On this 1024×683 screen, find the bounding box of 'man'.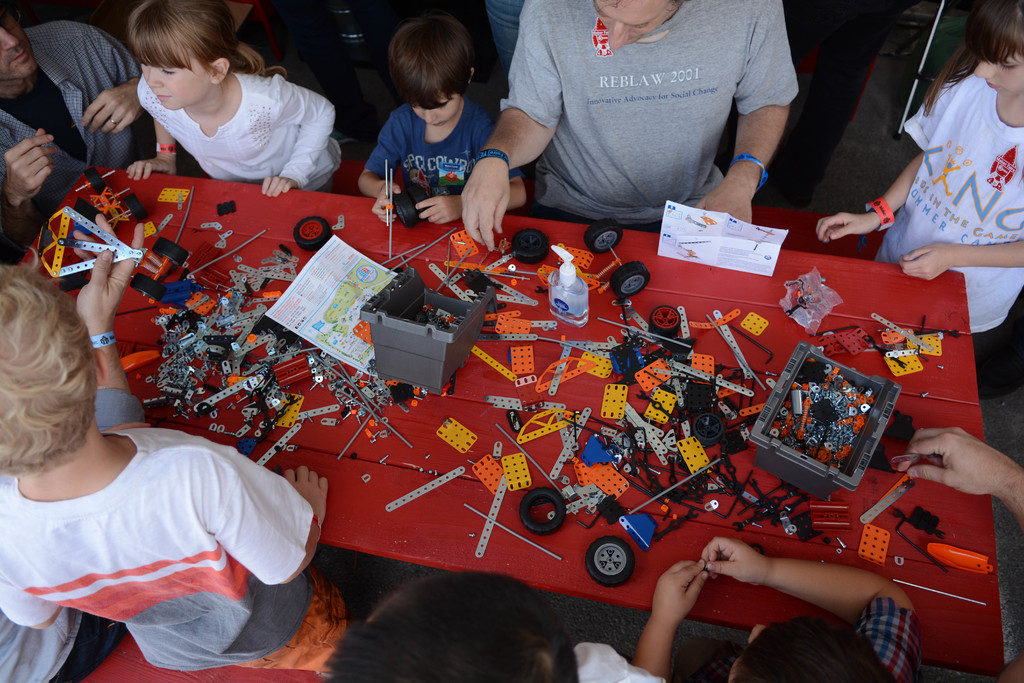
Bounding box: bbox=(461, 0, 793, 247).
